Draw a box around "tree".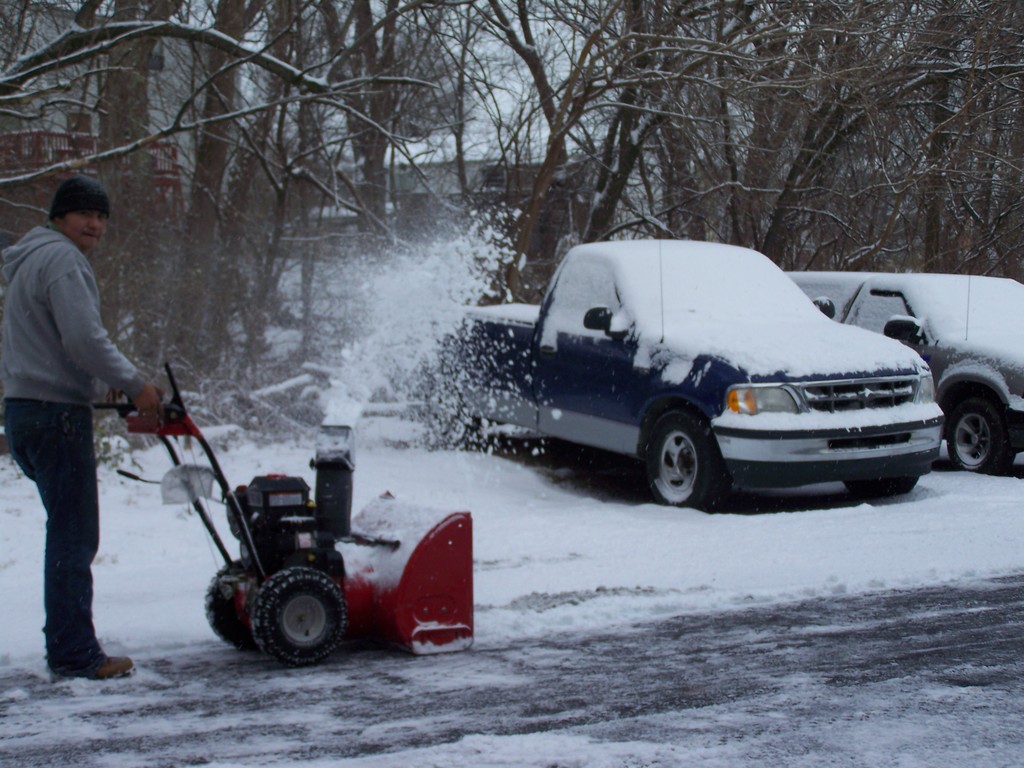
(134, 0, 358, 391).
